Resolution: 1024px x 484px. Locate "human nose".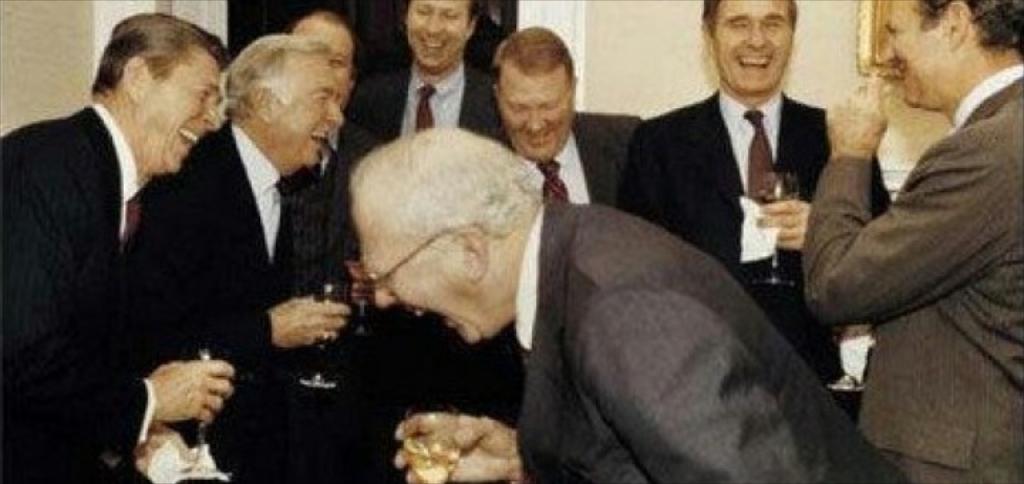
BBox(202, 101, 219, 124).
